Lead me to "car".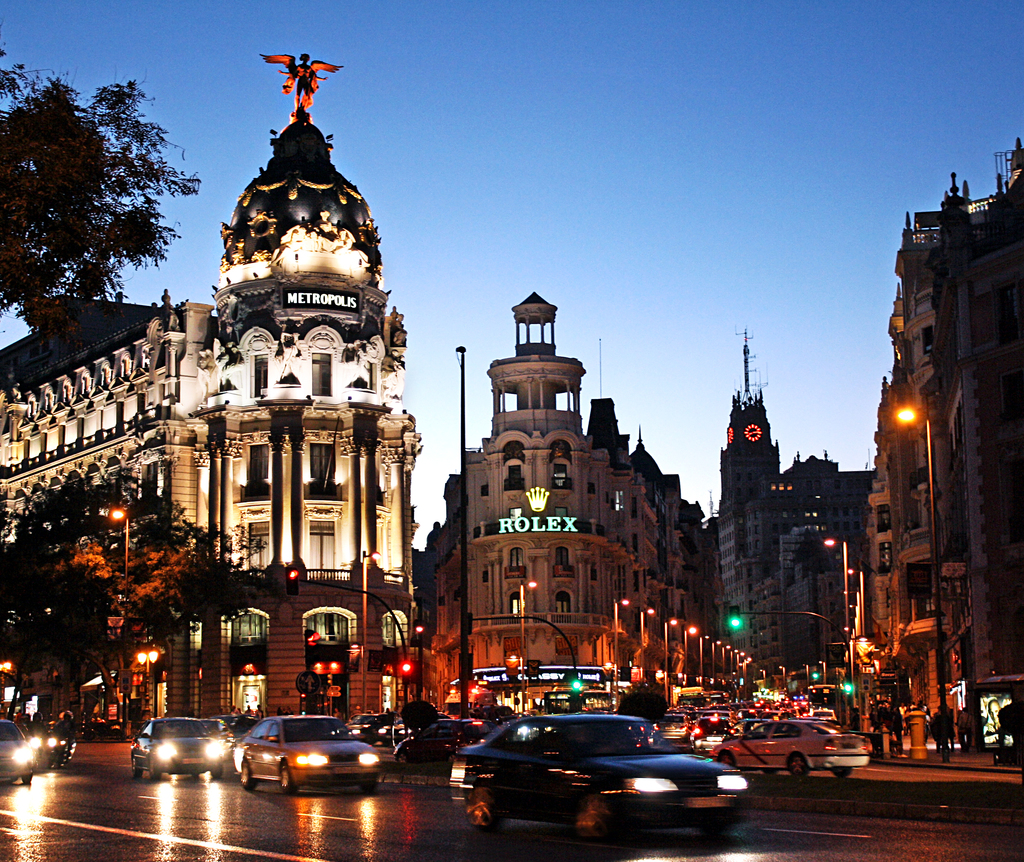
Lead to 0/722/29/788.
